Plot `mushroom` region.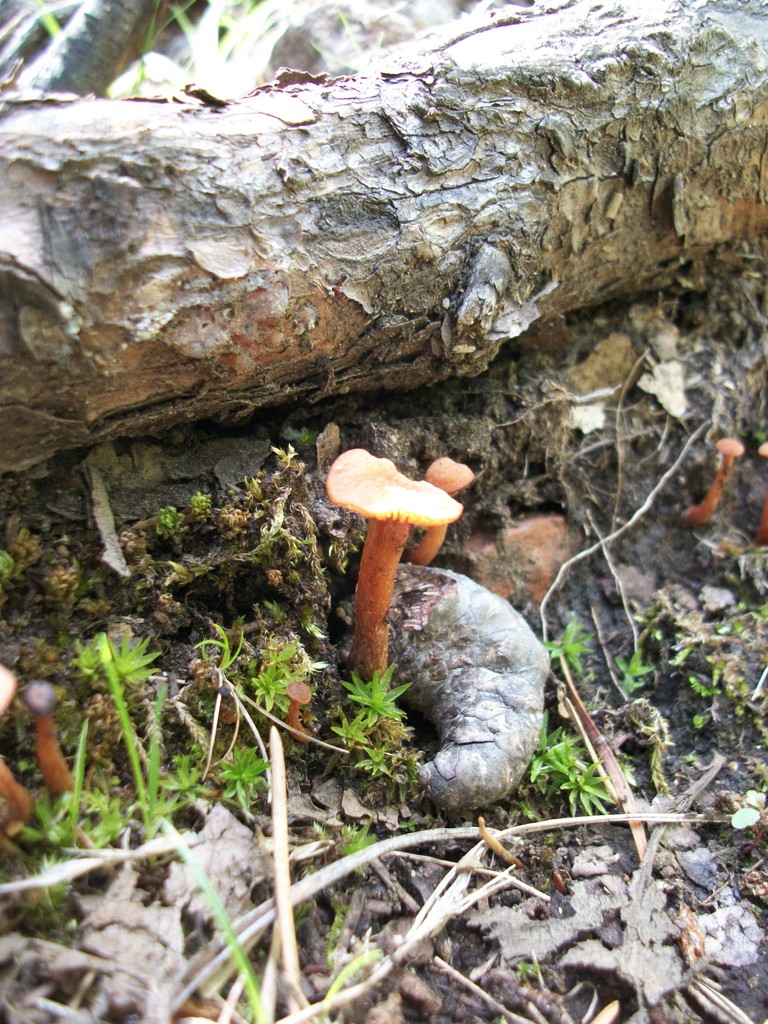
Plotted at <region>682, 440, 744, 525</region>.
